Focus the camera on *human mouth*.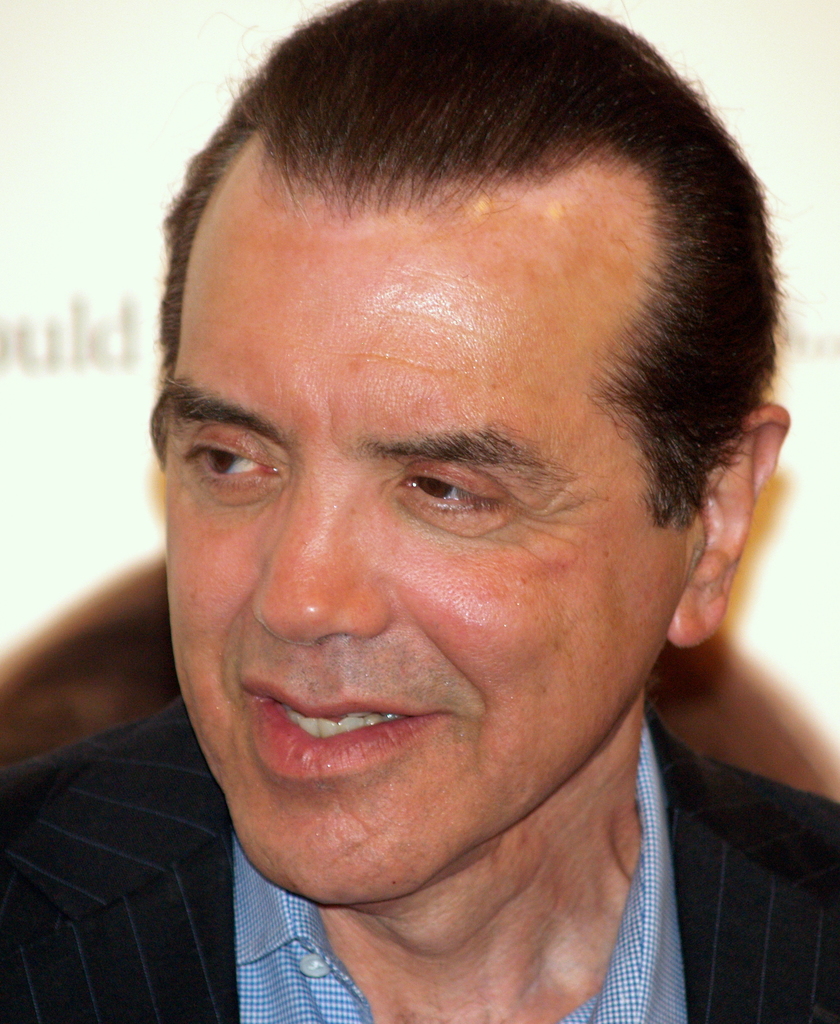
Focus region: (244, 682, 446, 785).
